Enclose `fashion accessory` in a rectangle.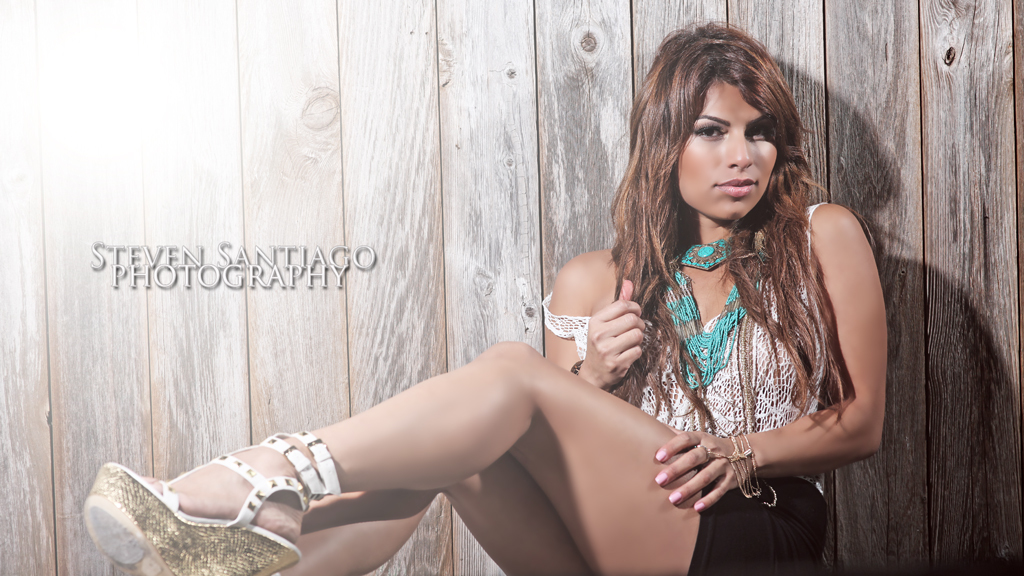
77/426/347/575.
